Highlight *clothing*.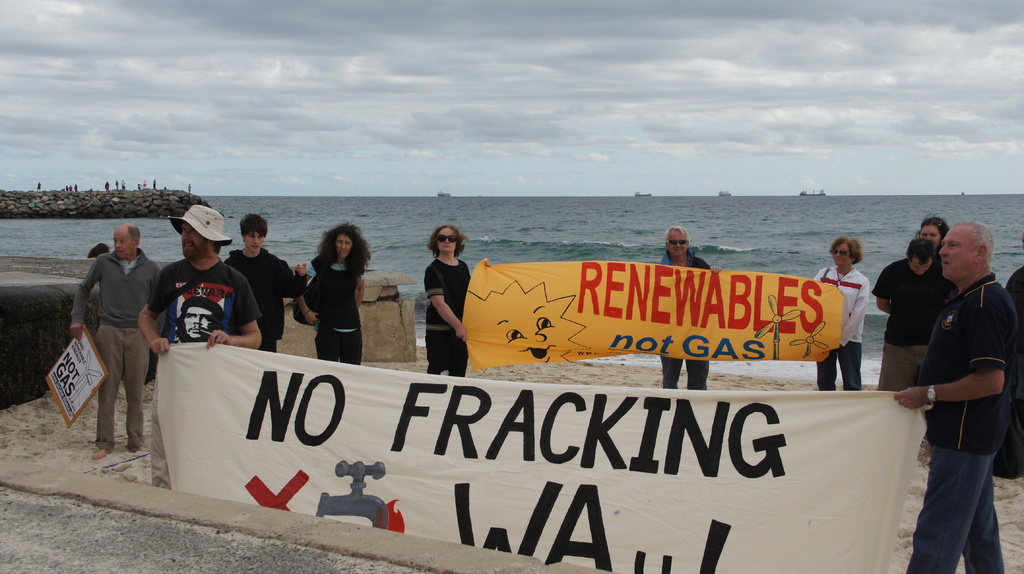
Highlighted region: [left=869, top=255, right=958, bottom=392].
